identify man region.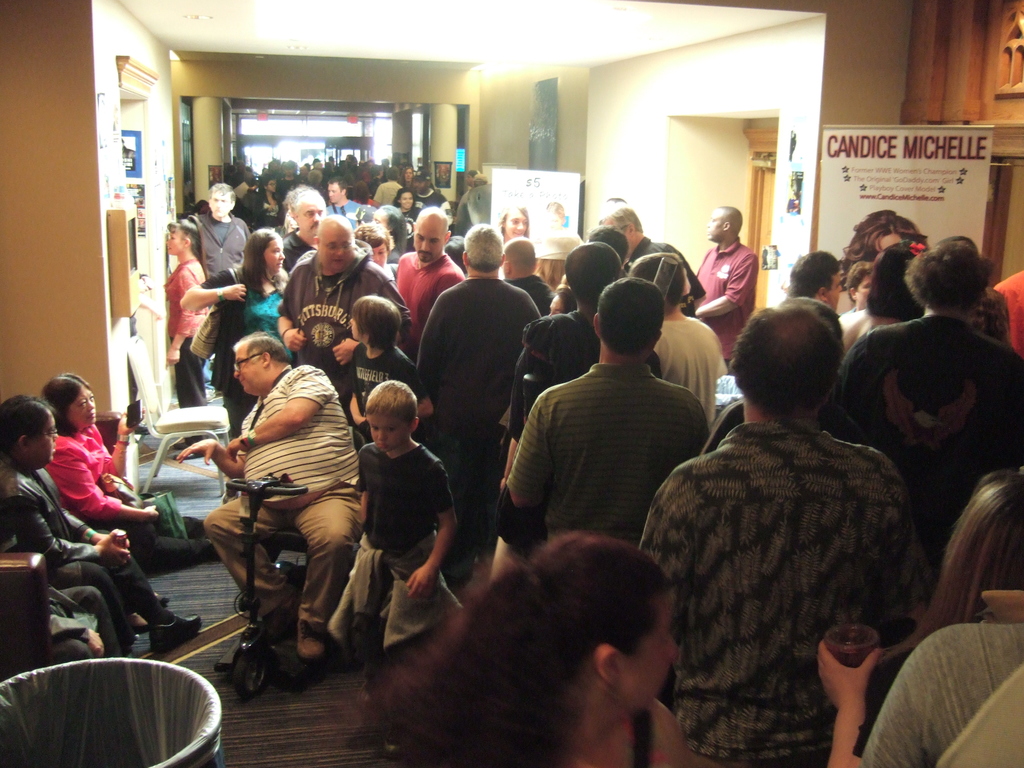
Region: (842, 240, 1023, 579).
